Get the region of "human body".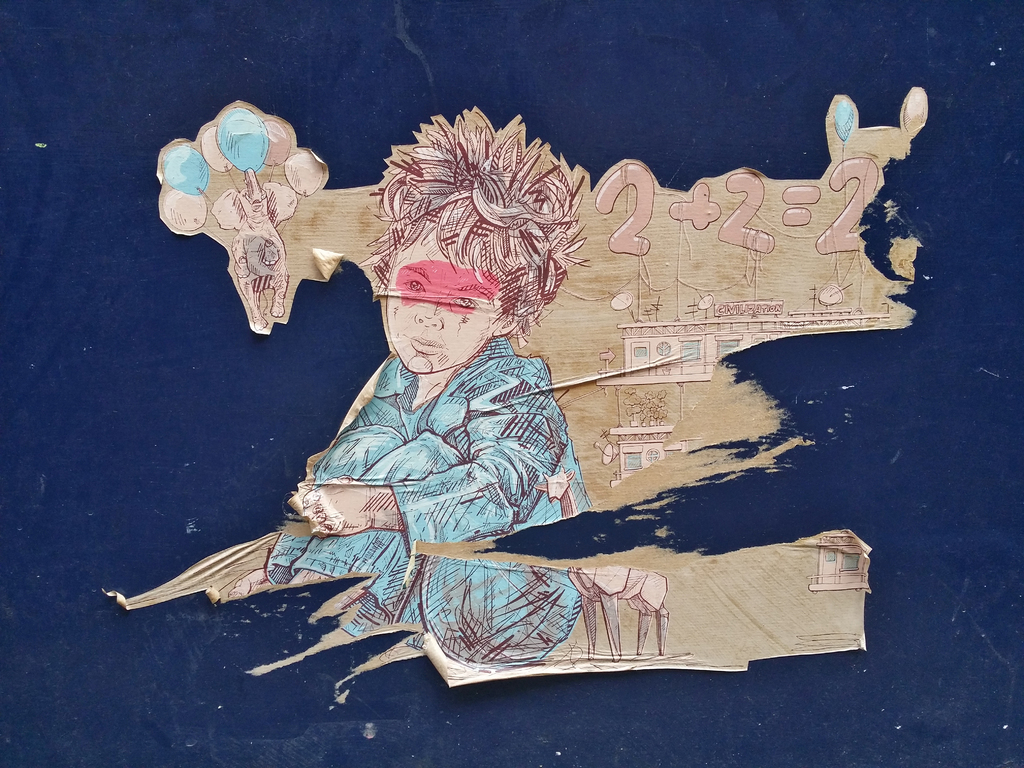
[x1=266, y1=124, x2=604, y2=684].
